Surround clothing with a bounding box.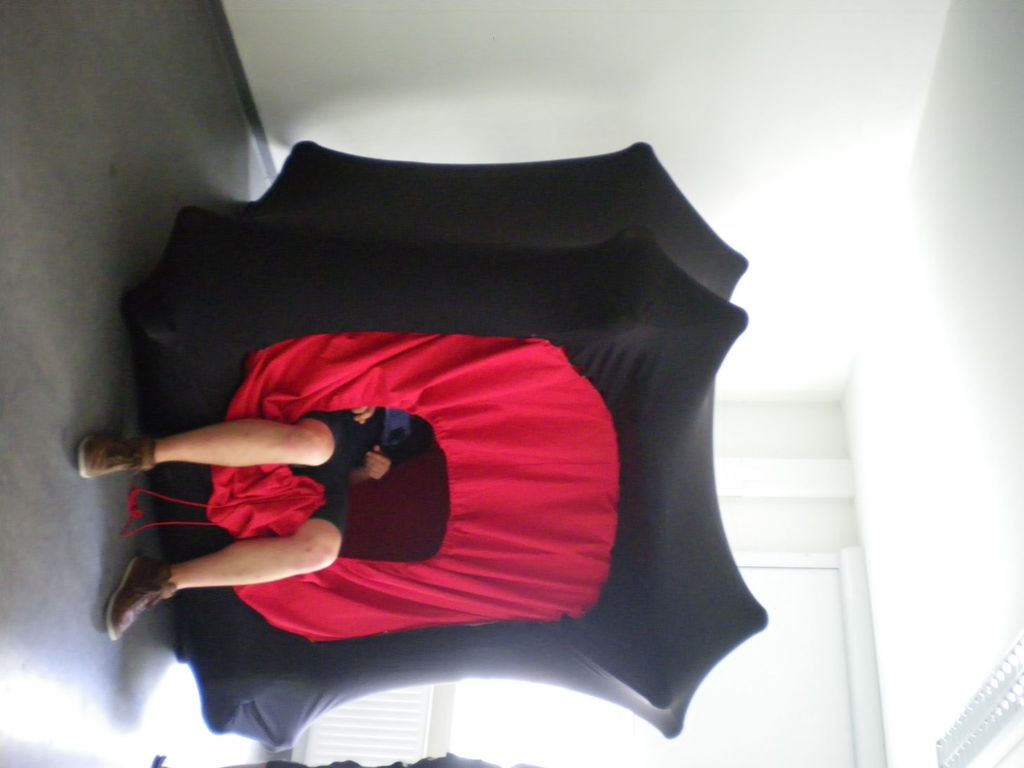
rect(288, 404, 387, 541).
